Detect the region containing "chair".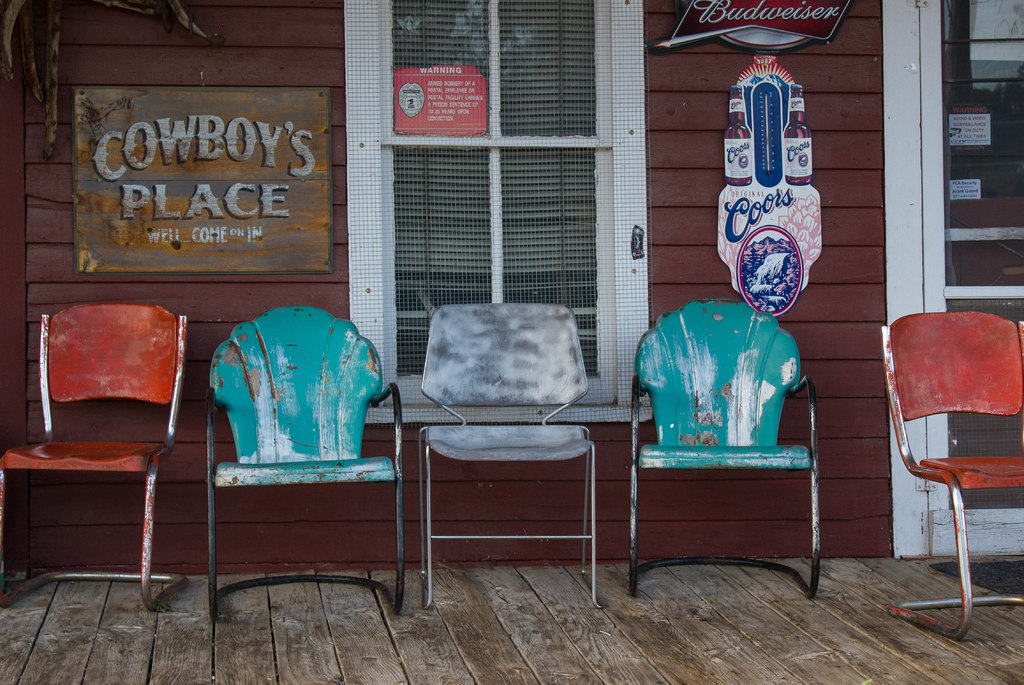
x1=628 y1=298 x2=819 y2=601.
